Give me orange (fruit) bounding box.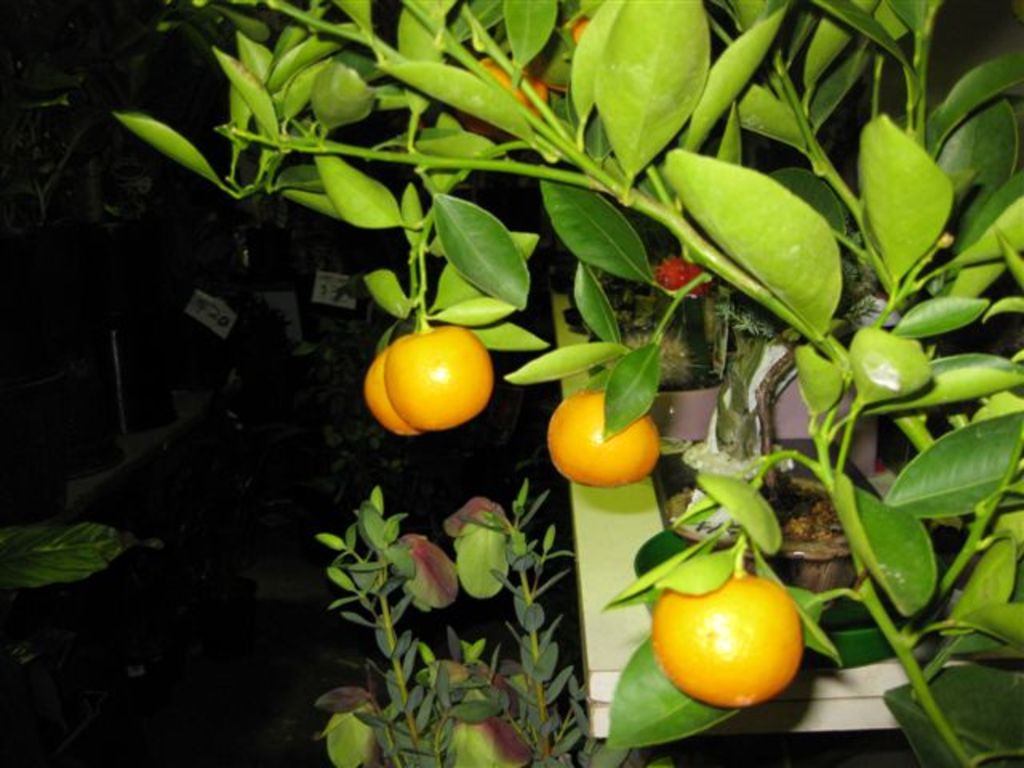
549,390,670,486.
